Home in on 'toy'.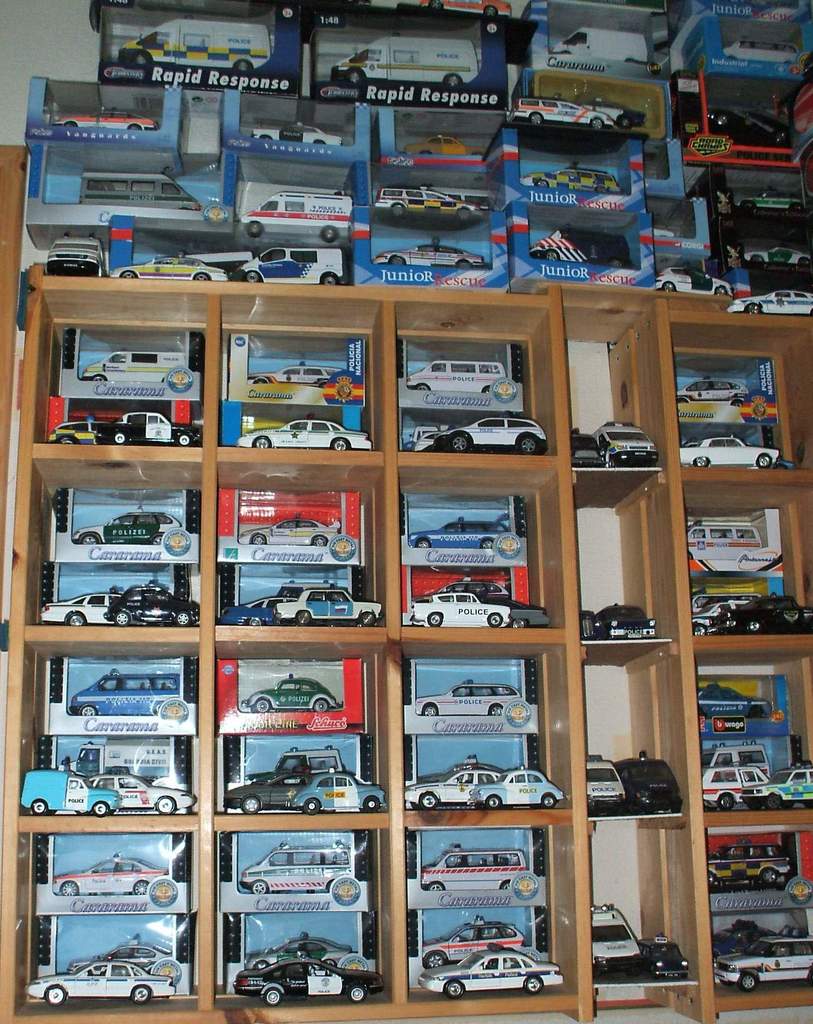
Homed in at {"x1": 413, "y1": 679, "x2": 525, "y2": 719}.
